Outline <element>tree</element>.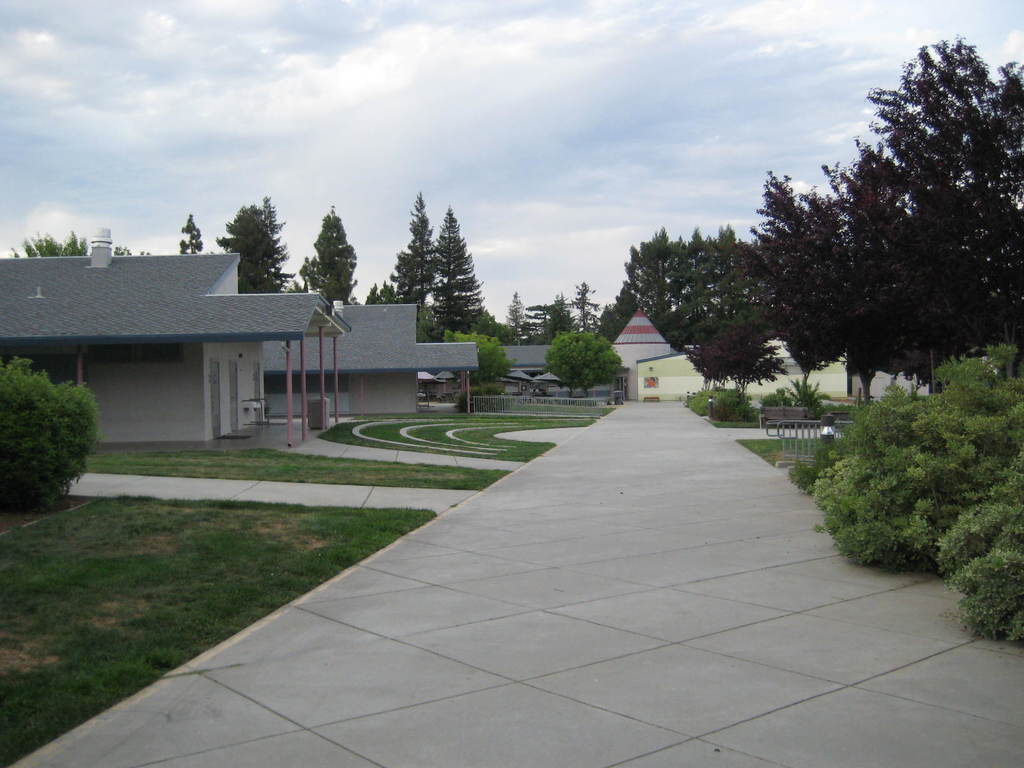
Outline: BBox(540, 331, 622, 400).
